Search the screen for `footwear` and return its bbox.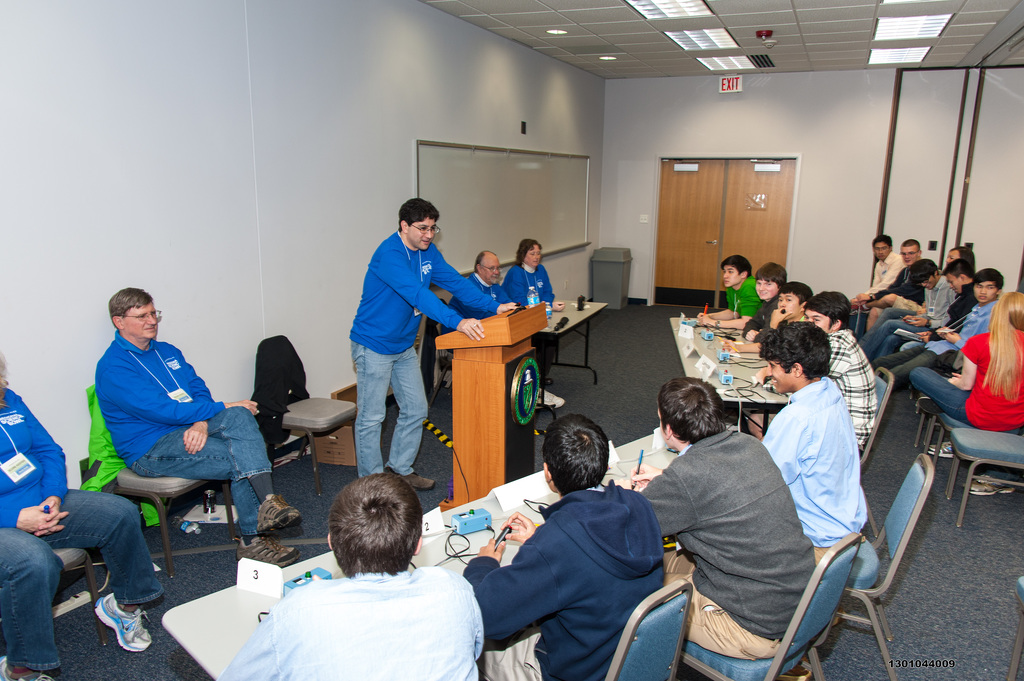
Found: 92, 589, 156, 654.
